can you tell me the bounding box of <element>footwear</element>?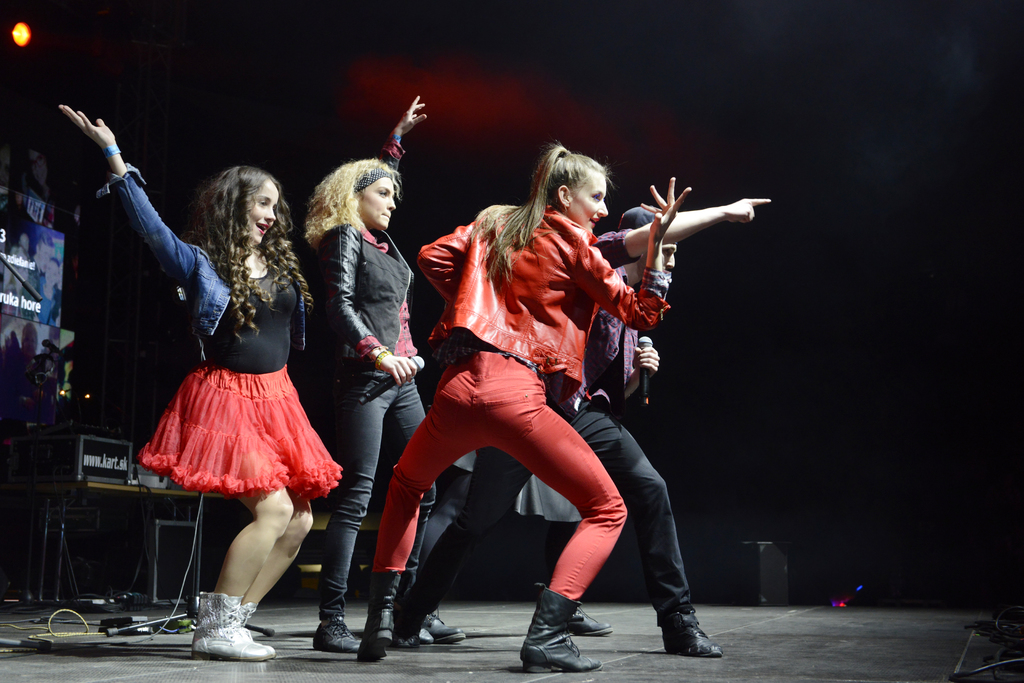
rect(234, 600, 278, 657).
